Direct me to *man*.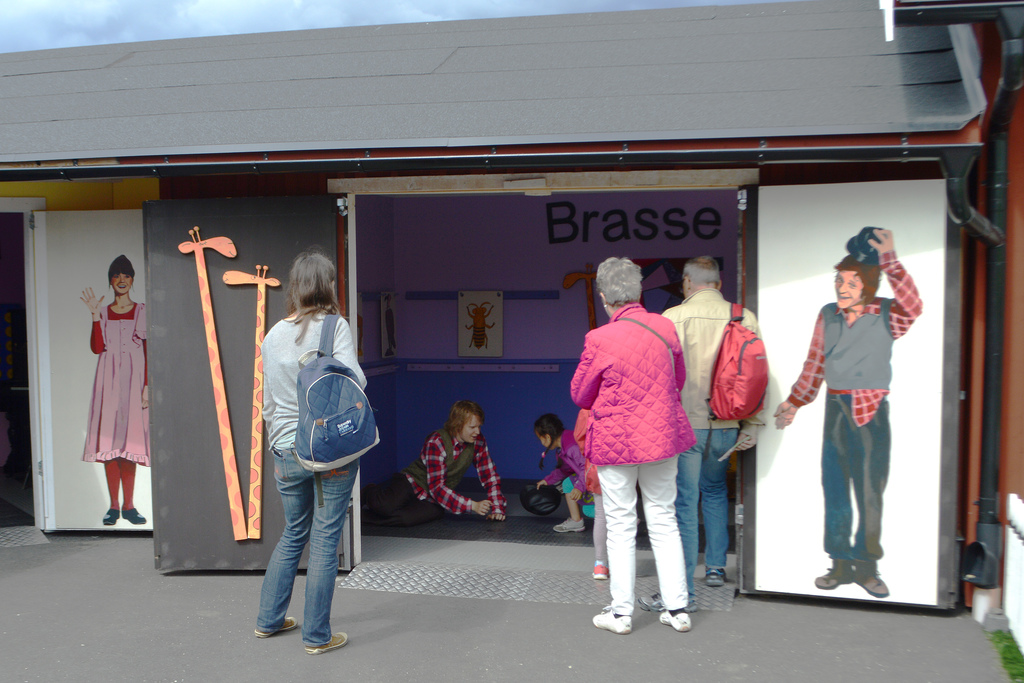
Direction: {"x1": 360, "y1": 399, "x2": 508, "y2": 532}.
